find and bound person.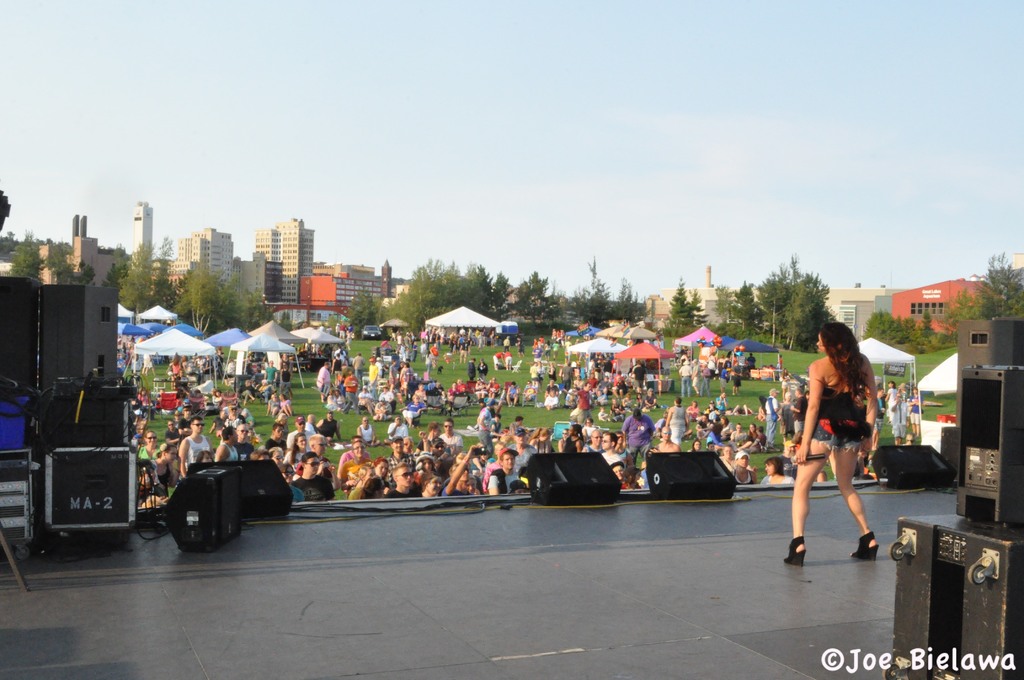
Bound: locate(751, 395, 764, 421).
